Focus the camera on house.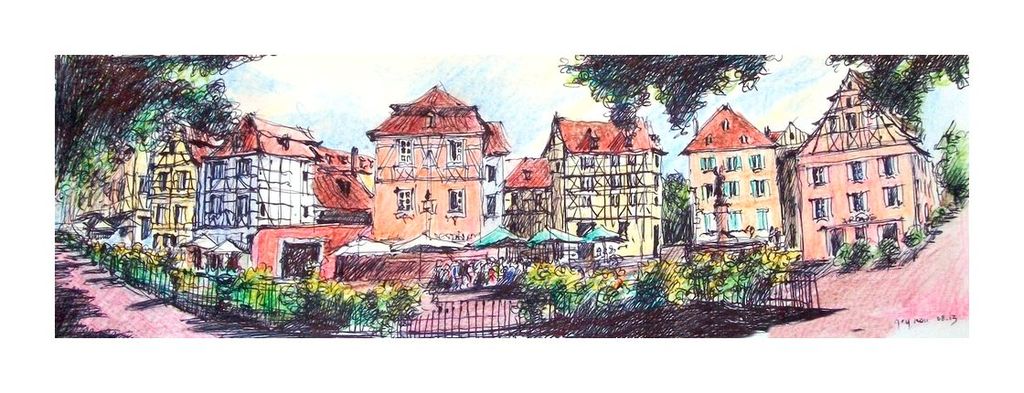
Focus region: left=679, top=102, right=782, bottom=250.
